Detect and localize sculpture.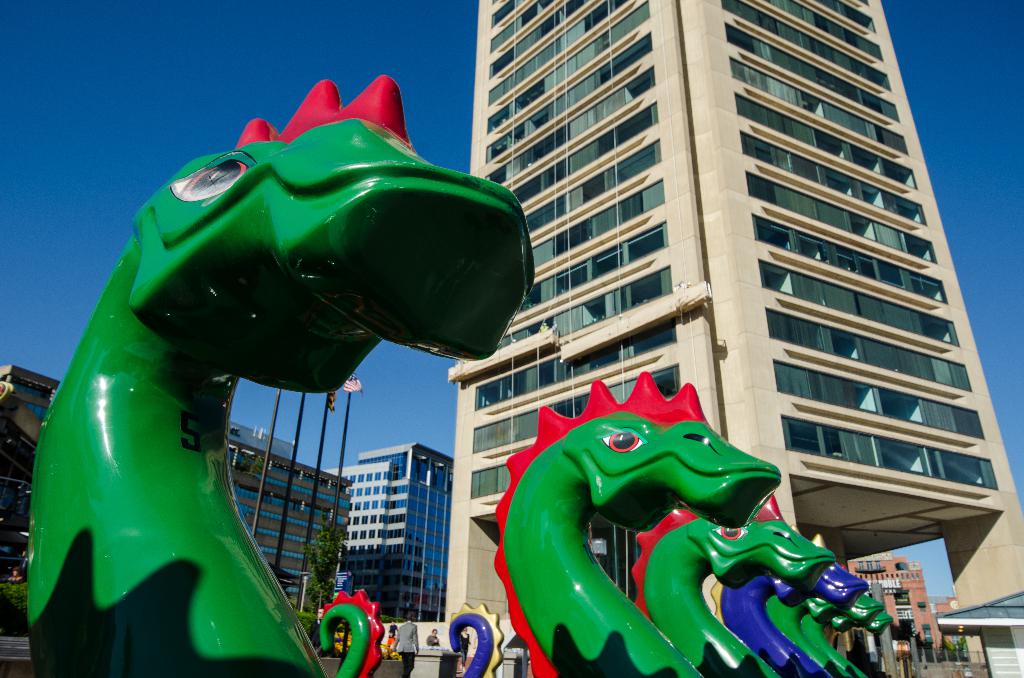
Localized at left=804, top=587, right=886, bottom=677.
